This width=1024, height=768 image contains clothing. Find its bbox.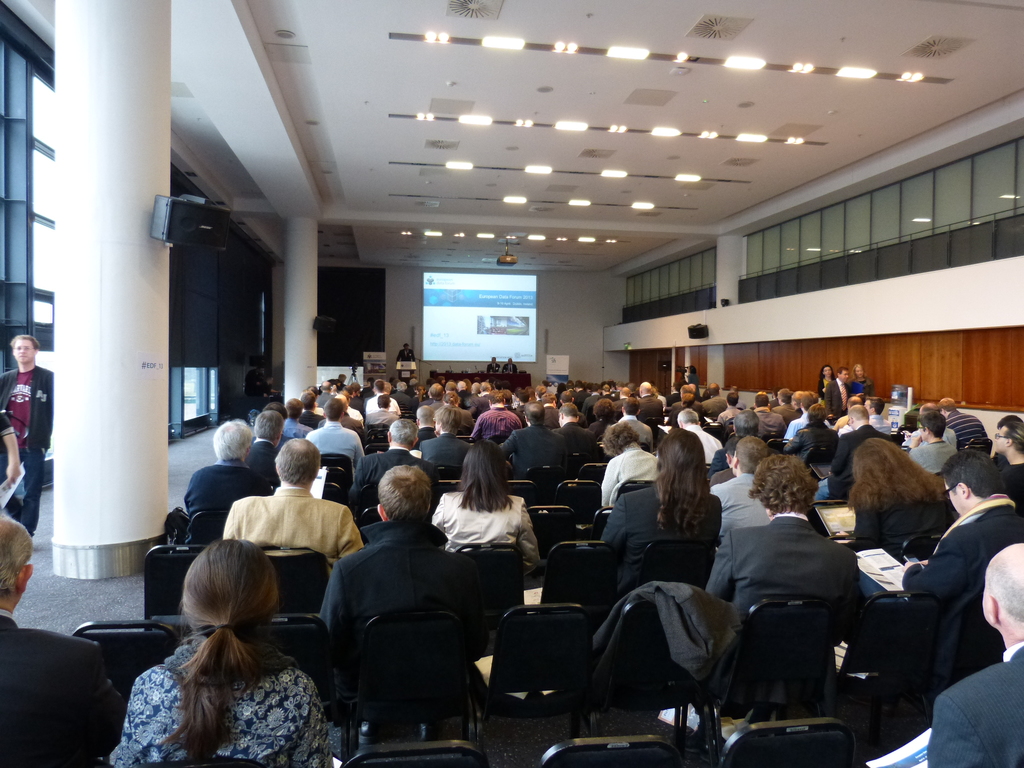
bbox=(598, 484, 721, 597).
